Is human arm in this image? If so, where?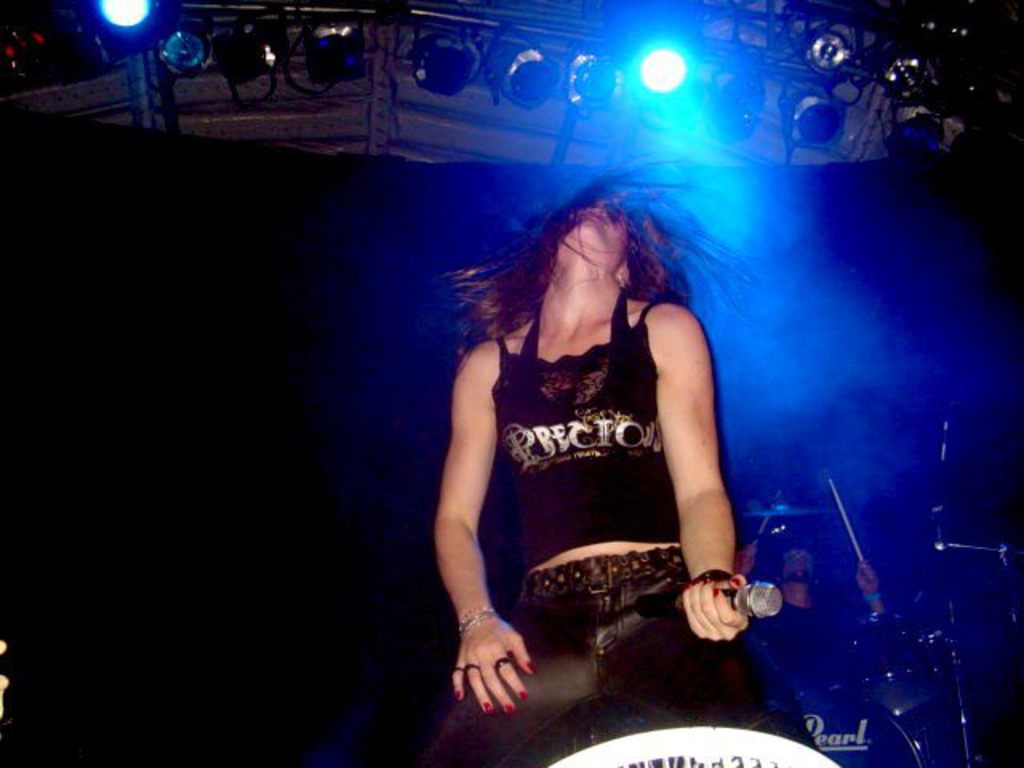
Yes, at 638:298:752:650.
